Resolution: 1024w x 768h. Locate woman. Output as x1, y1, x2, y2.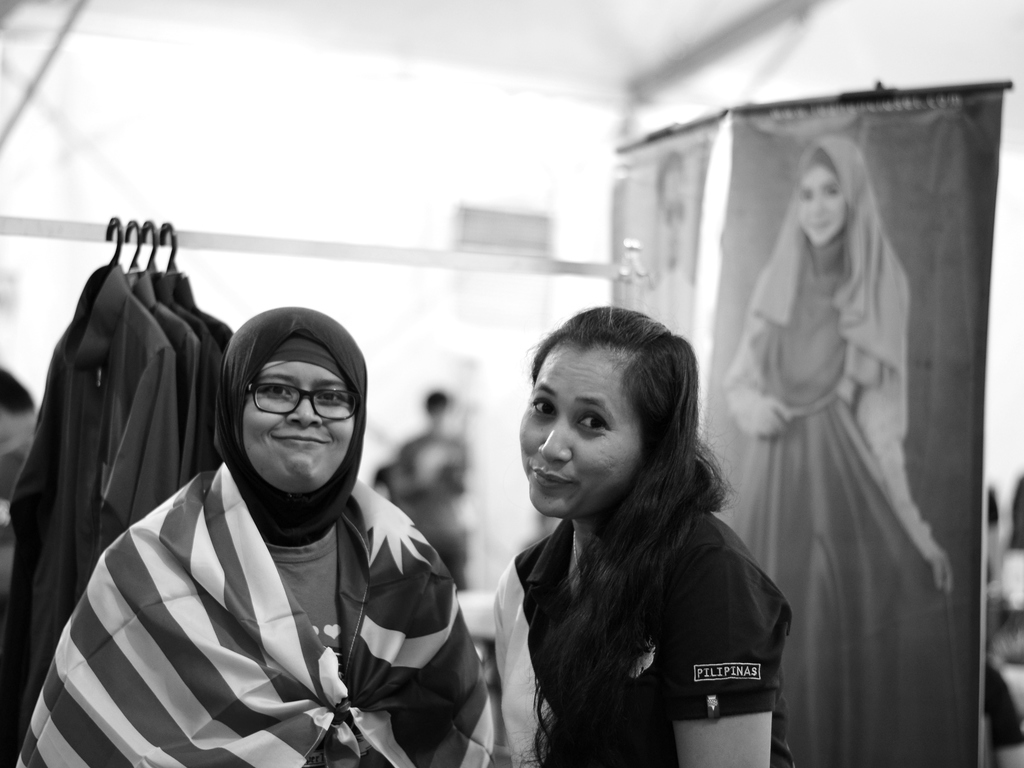
15, 308, 493, 767.
